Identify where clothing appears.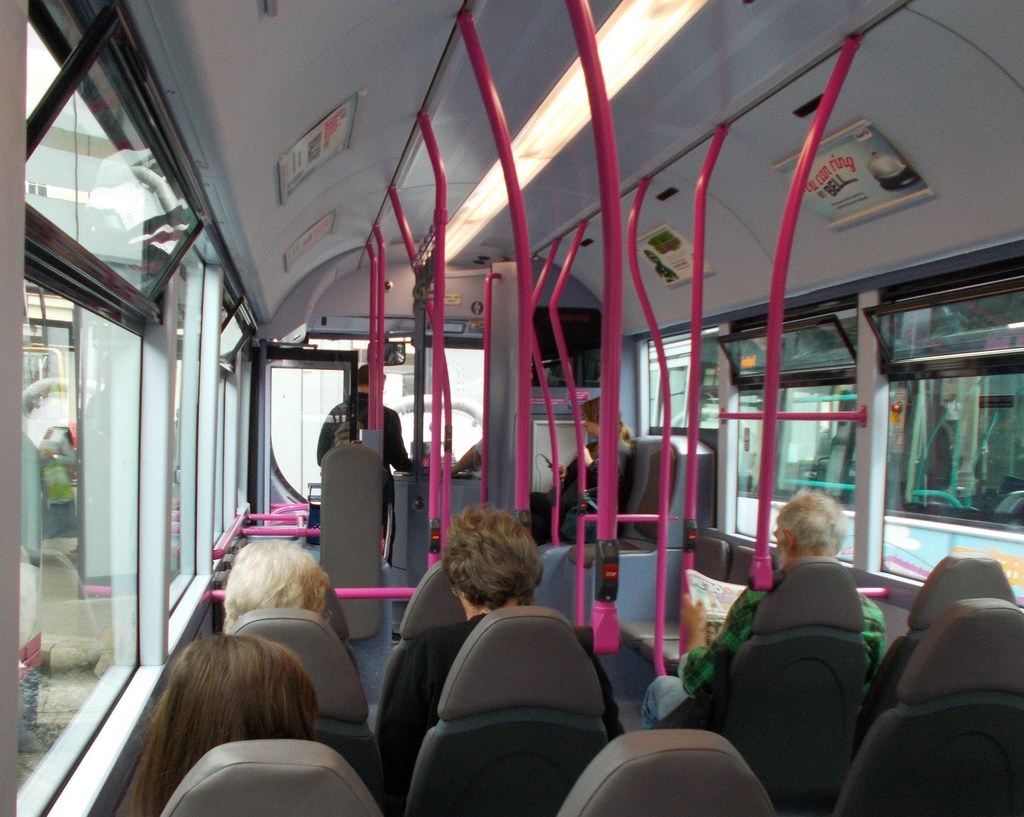
Appears at box=[635, 556, 879, 729].
